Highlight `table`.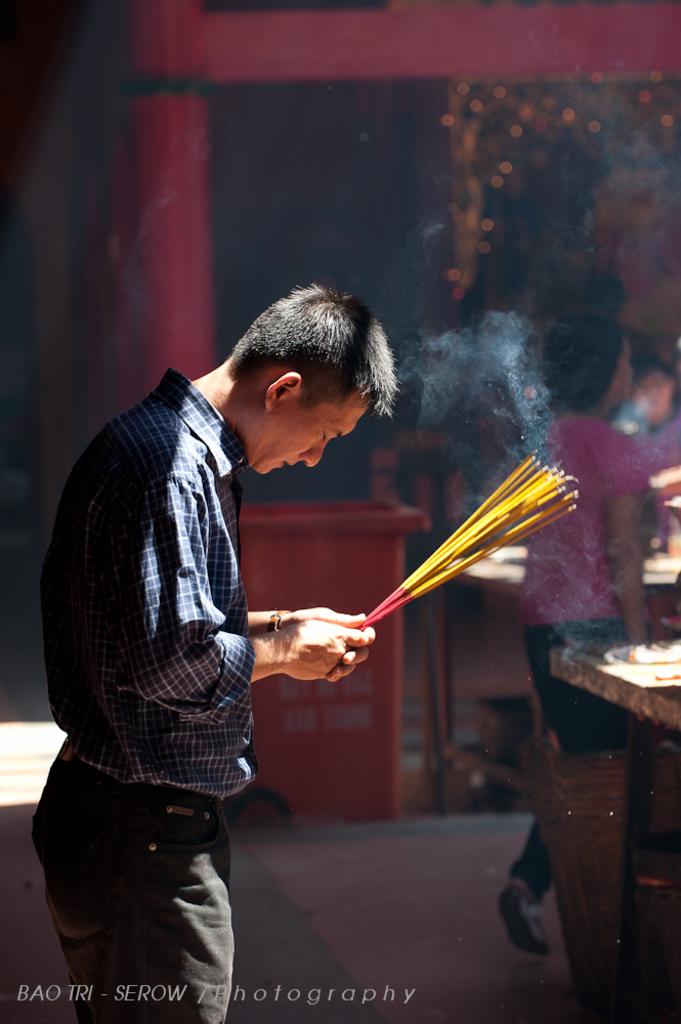
Highlighted region: bbox(553, 608, 680, 842).
